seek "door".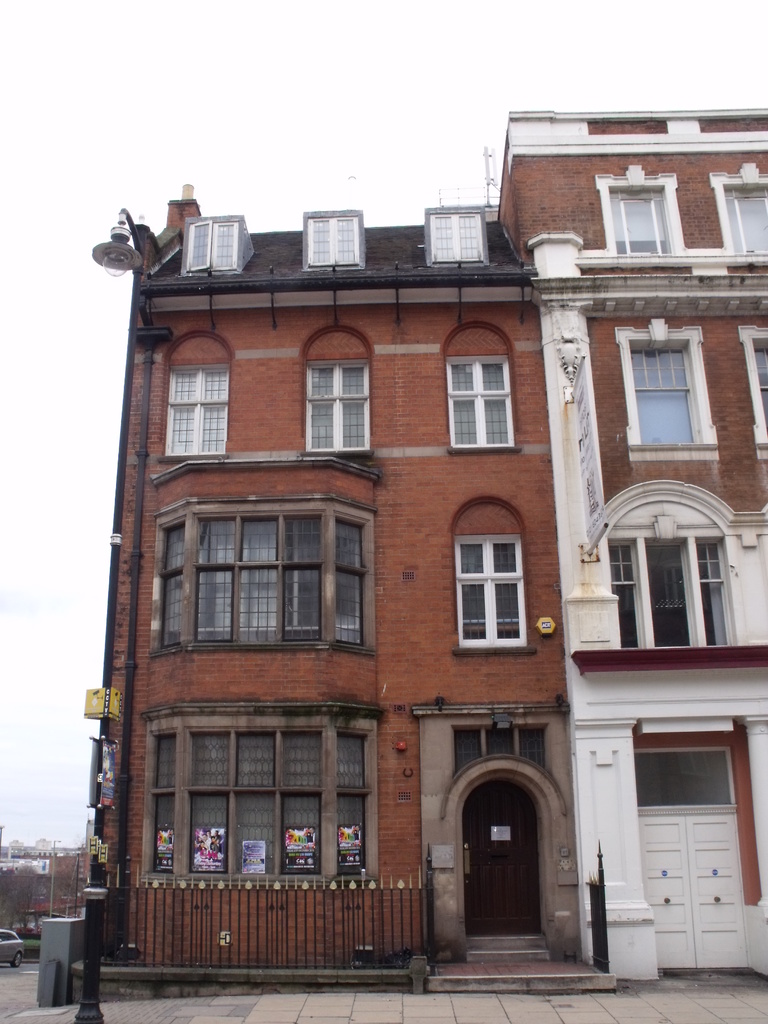
(left=465, top=778, right=534, bottom=931).
